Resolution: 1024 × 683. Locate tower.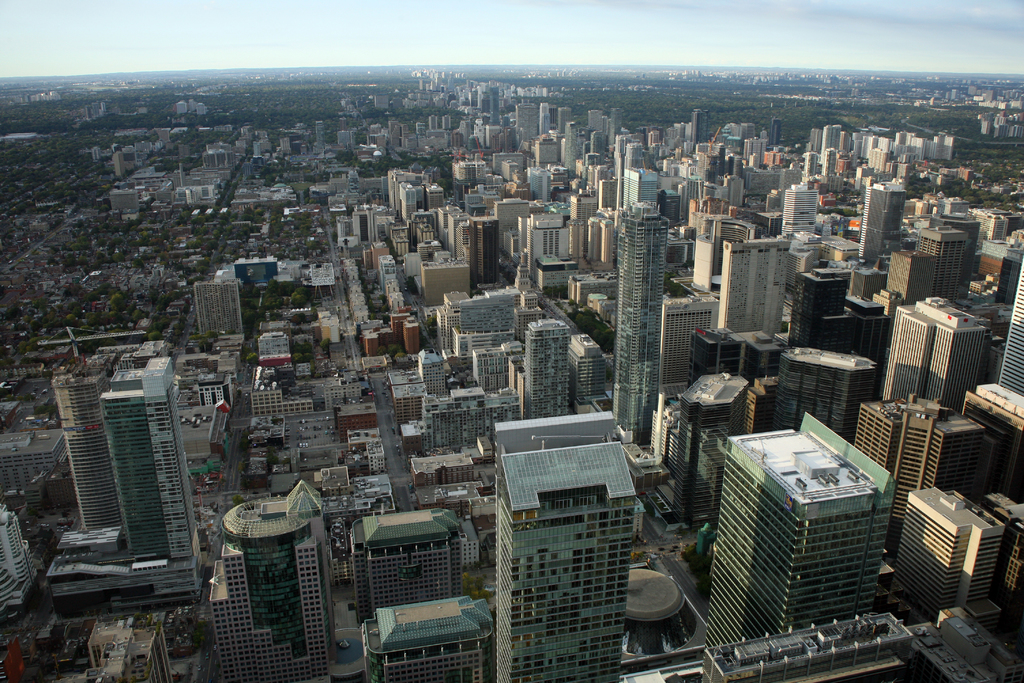
(537, 103, 553, 138).
